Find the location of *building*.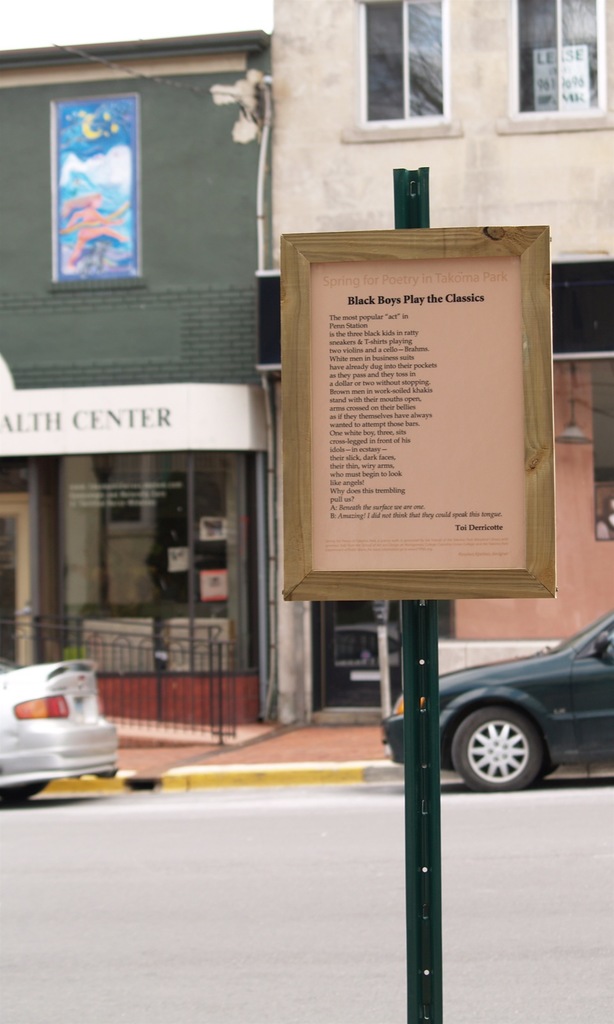
Location: [0, 28, 281, 736].
